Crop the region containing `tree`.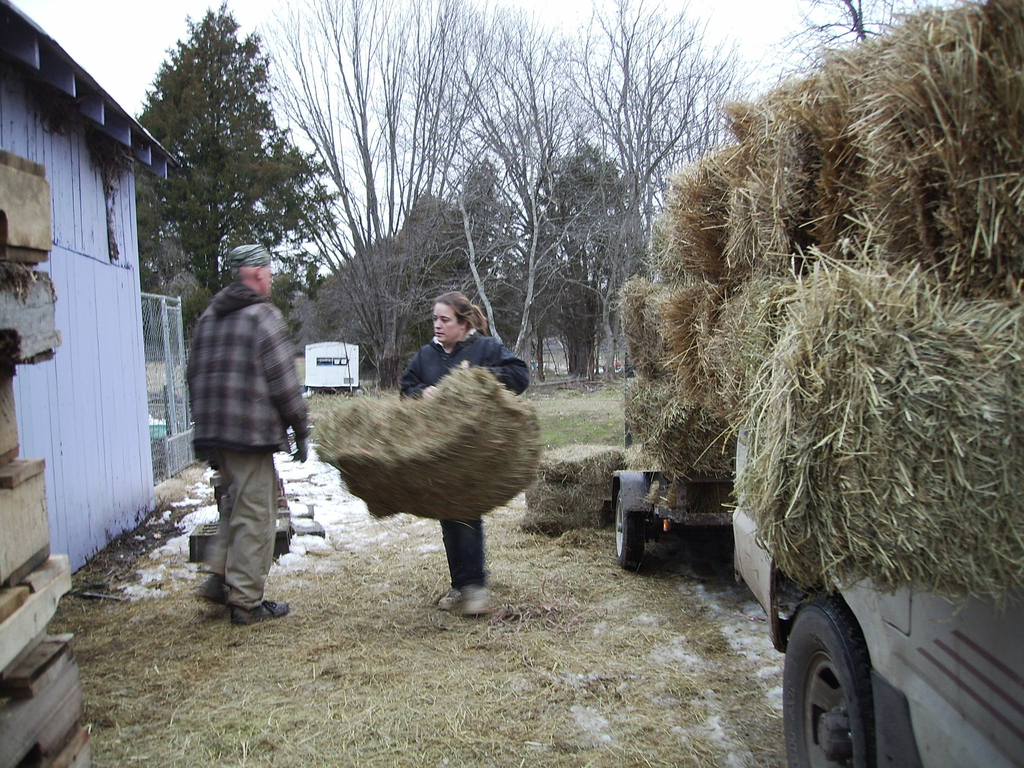
Crop region: bbox=[529, 135, 628, 377].
